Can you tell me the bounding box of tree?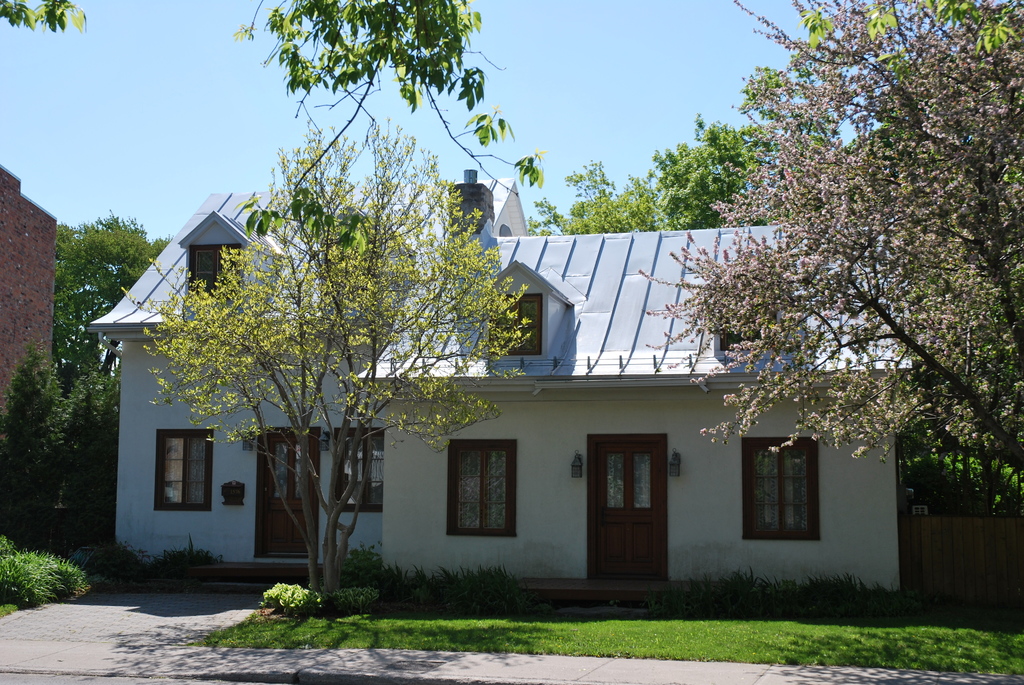
<bbox>646, 106, 810, 232</bbox>.
